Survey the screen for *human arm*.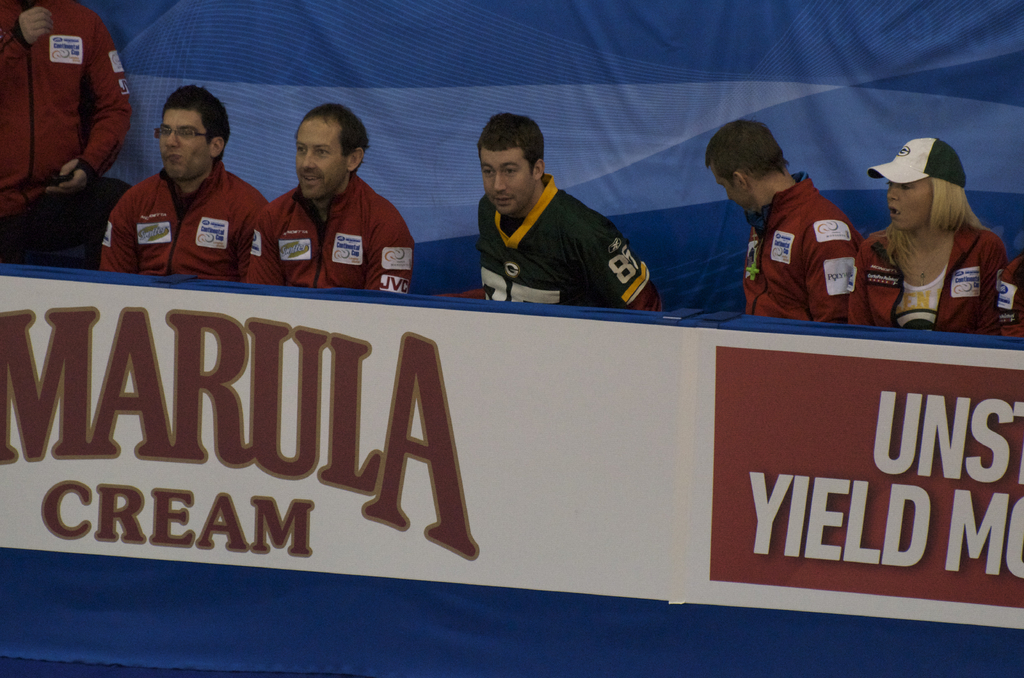
Survey found: Rect(996, 244, 1023, 349).
